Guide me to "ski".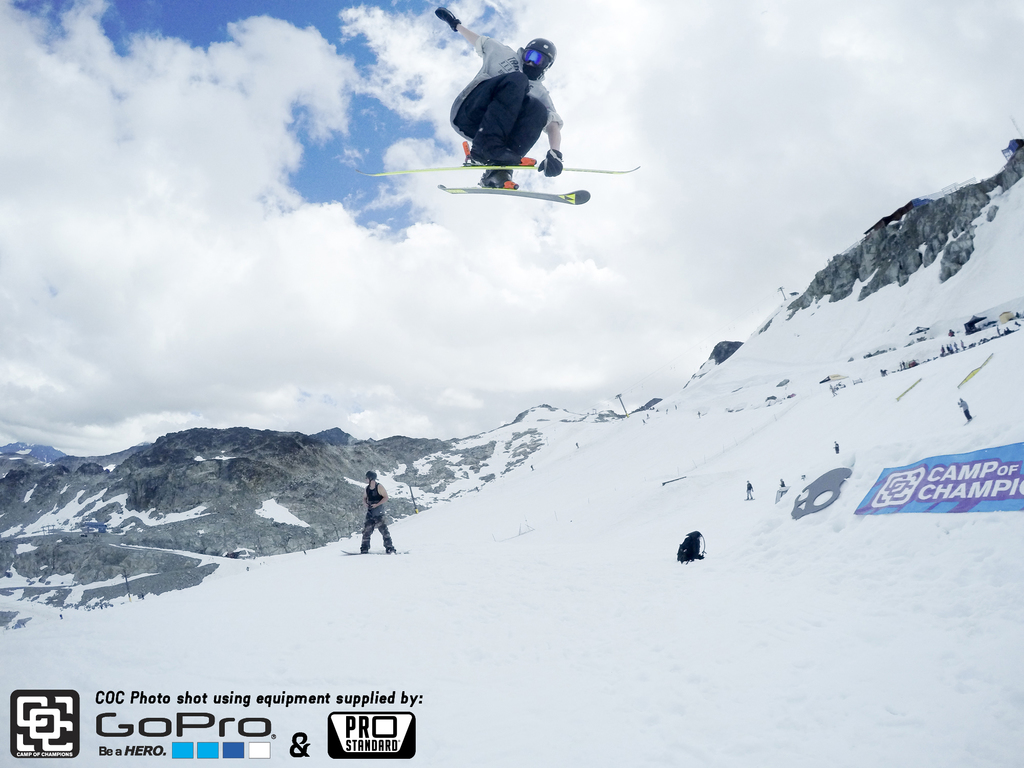
Guidance: pyautogui.locateOnScreen(355, 158, 653, 182).
